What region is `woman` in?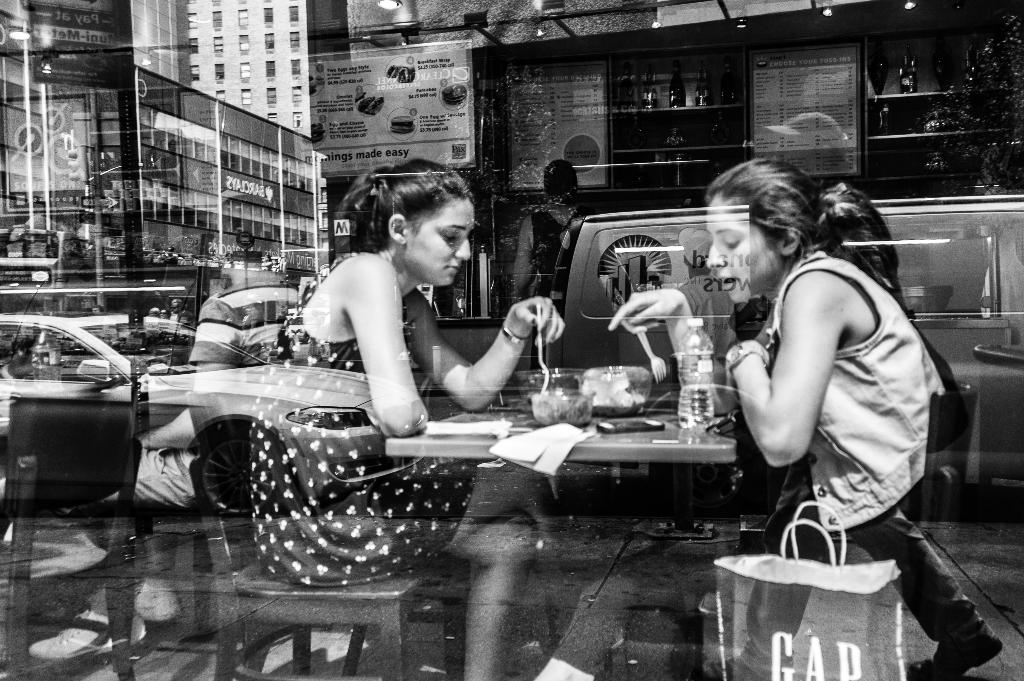
236:151:576:680.
